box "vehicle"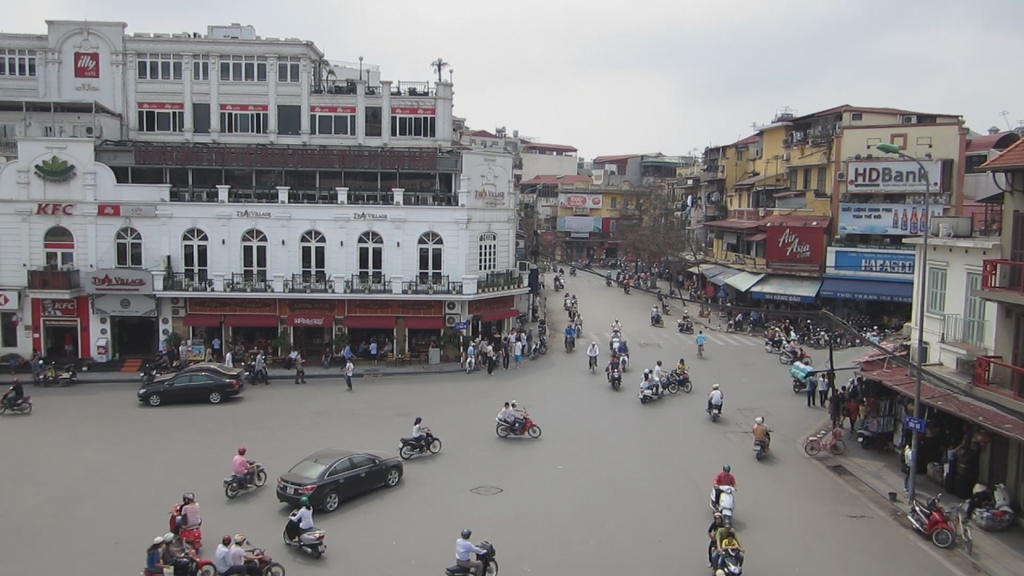
bbox(62, 360, 78, 385)
